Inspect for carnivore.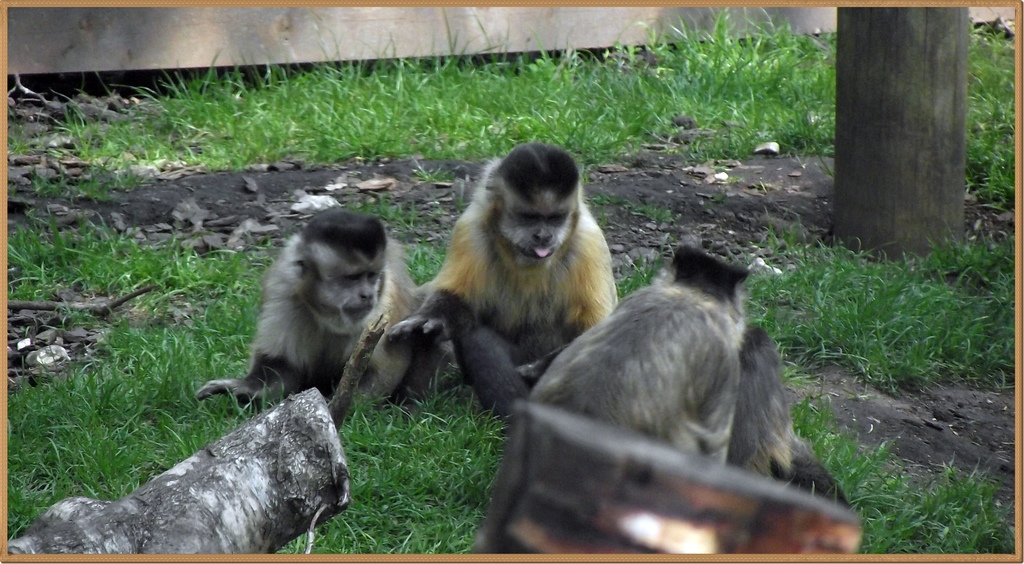
Inspection: <region>186, 209, 422, 414</region>.
